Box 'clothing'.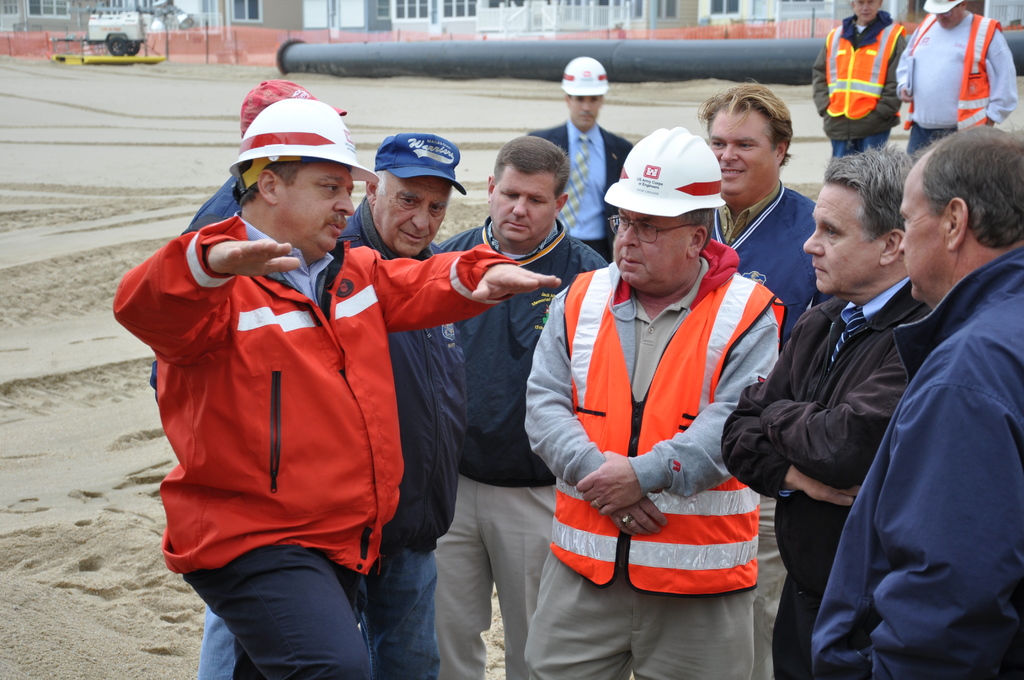
pyautogui.locateOnScreen(334, 197, 468, 679).
